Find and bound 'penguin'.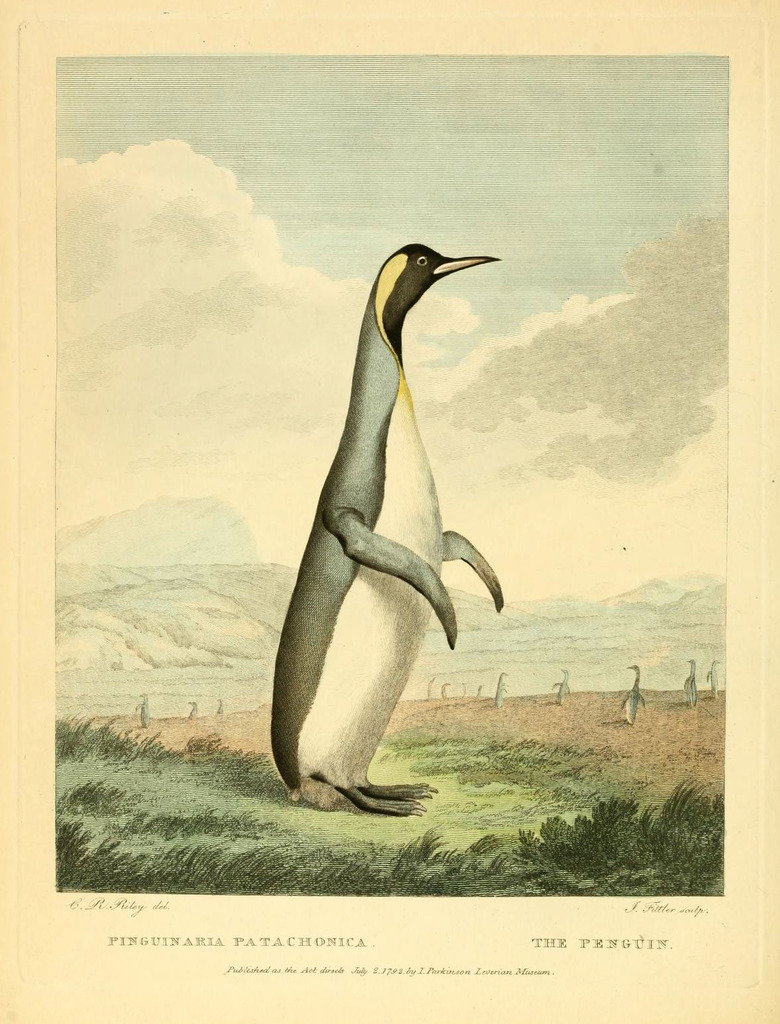
Bound: [492, 671, 504, 708].
